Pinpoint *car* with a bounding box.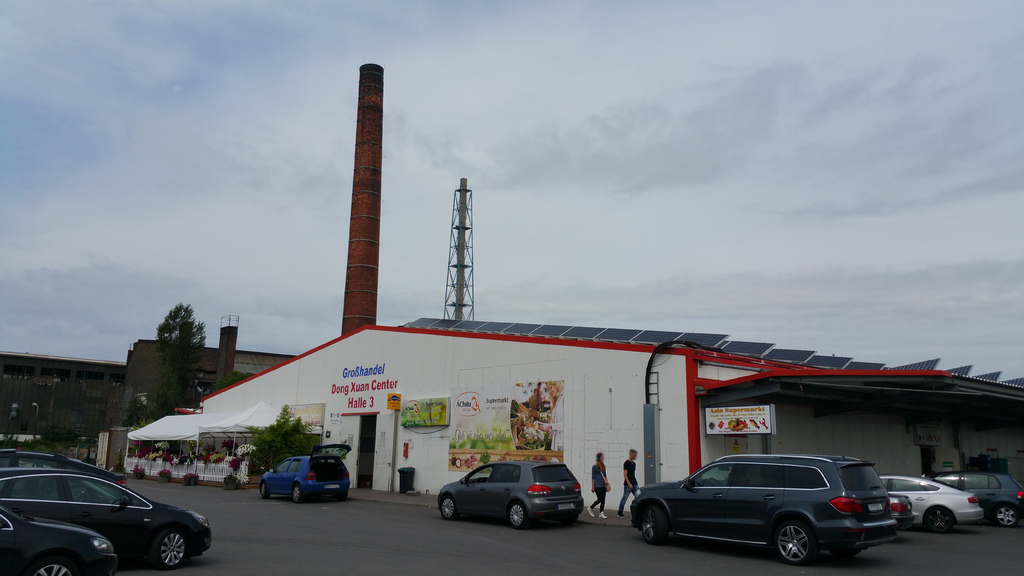
detection(260, 440, 347, 498).
